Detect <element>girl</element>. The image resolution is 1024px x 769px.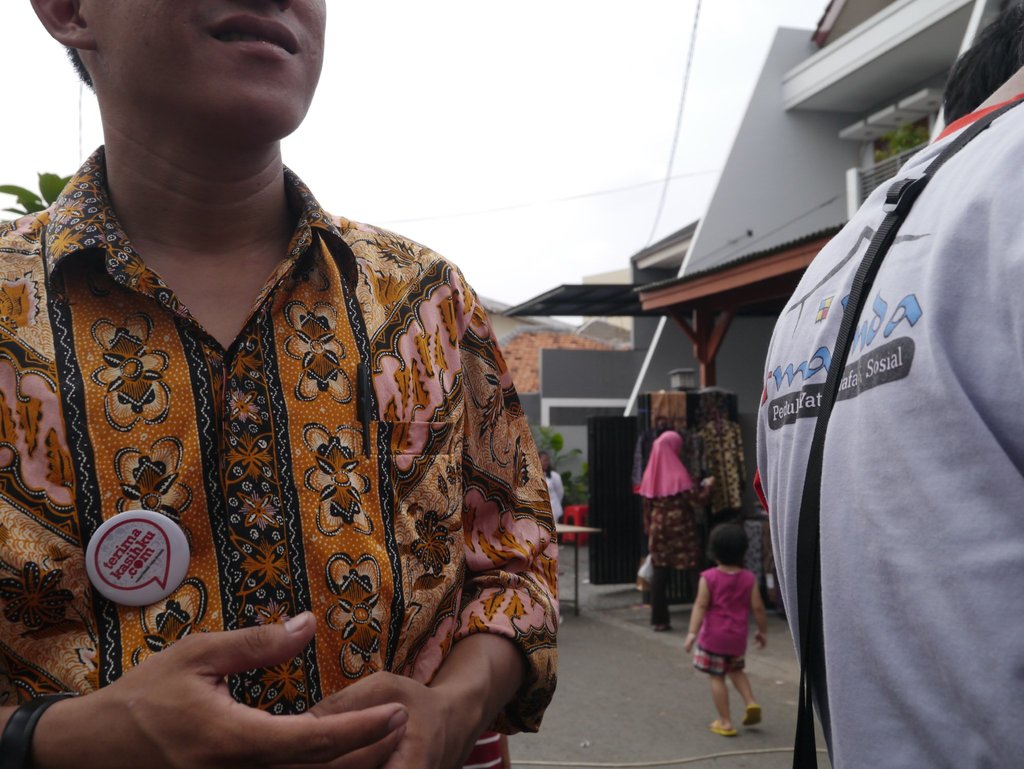
BBox(675, 518, 762, 736).
